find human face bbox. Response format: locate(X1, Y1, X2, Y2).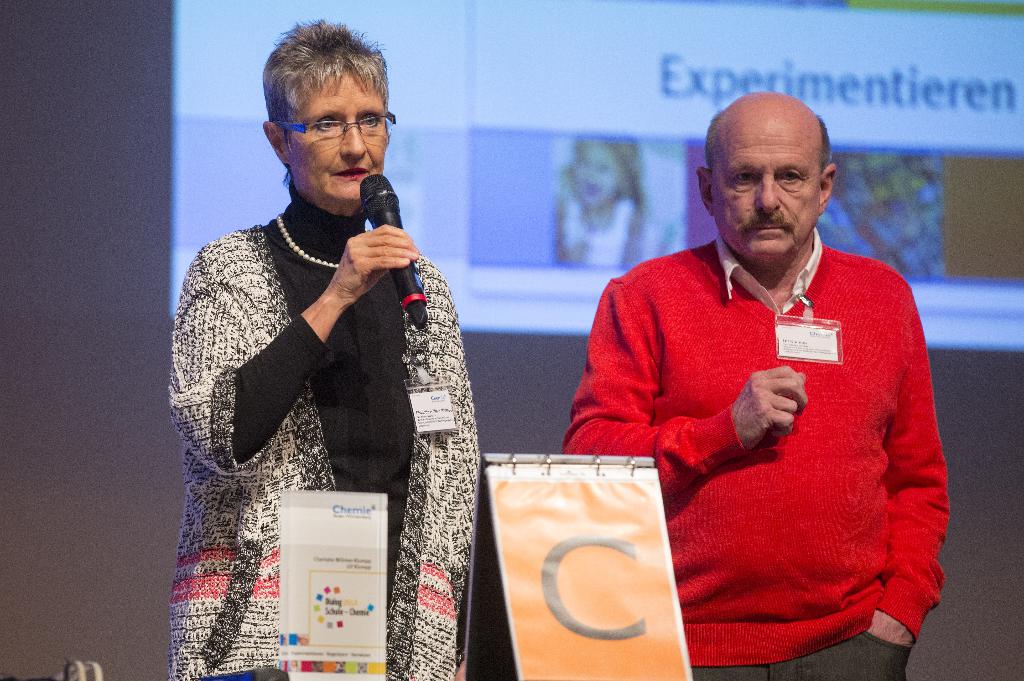
locate(698, 112, 820, 258).
